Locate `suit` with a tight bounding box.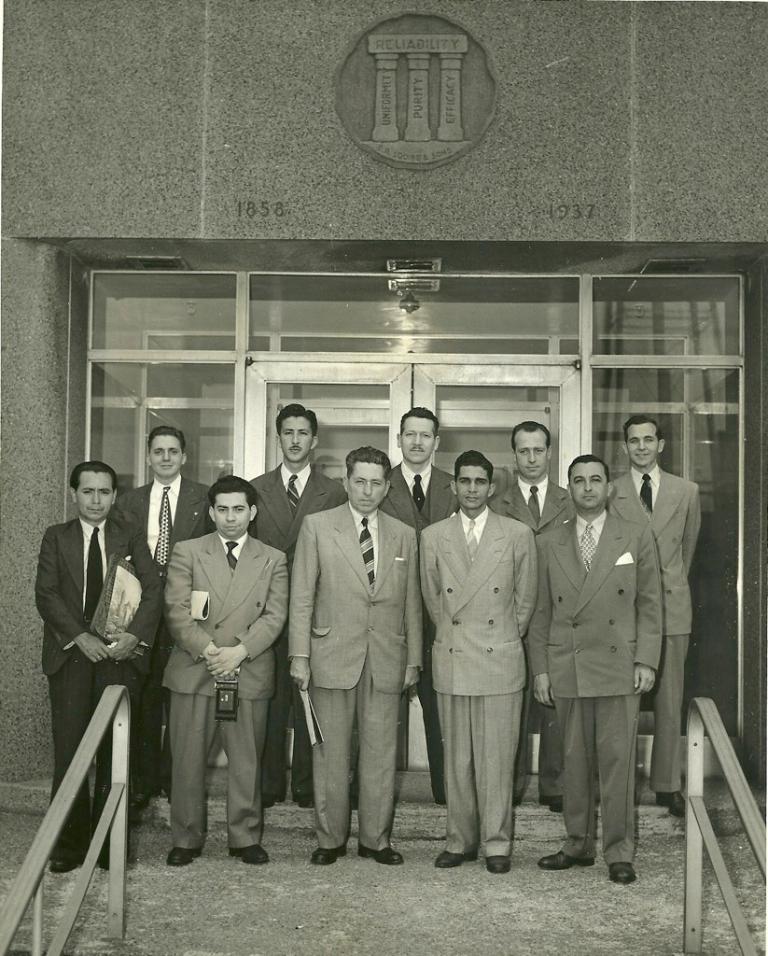
(426, 505, 538, 856).
